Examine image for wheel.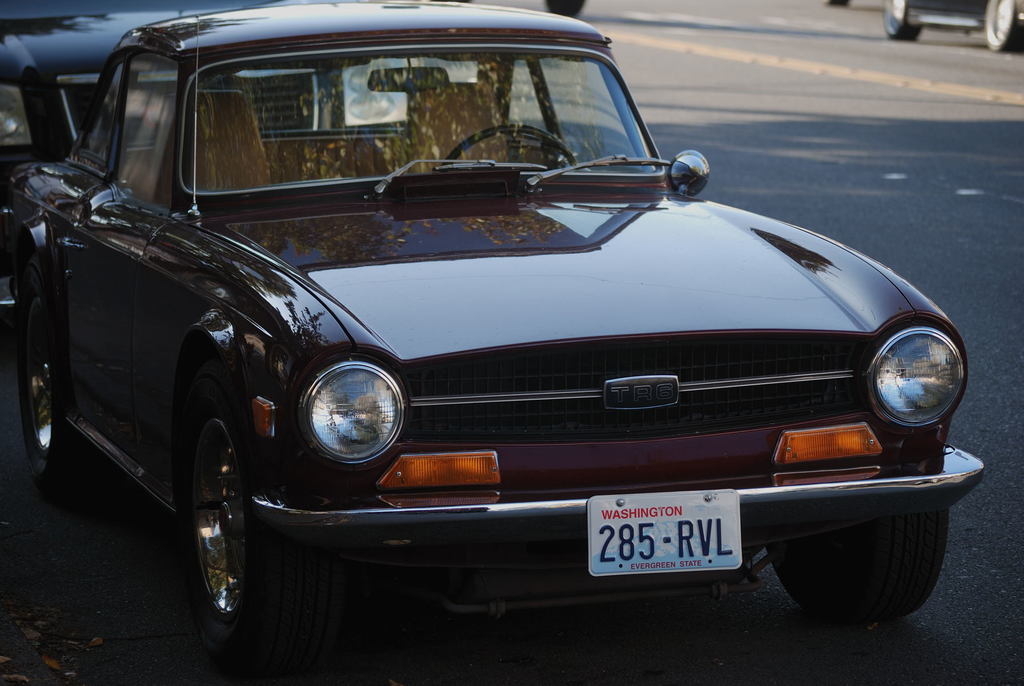
Examination result: 982, 0, 1023, 51.
